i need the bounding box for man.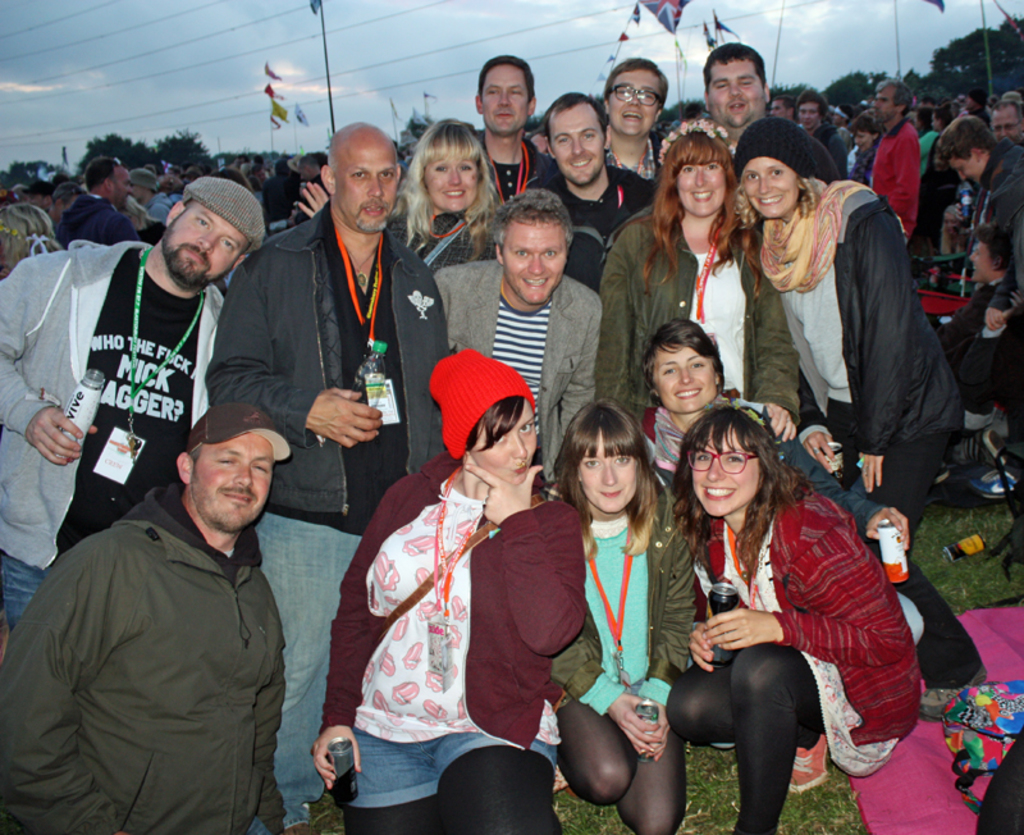
Here it is: (430,186,611,502).
